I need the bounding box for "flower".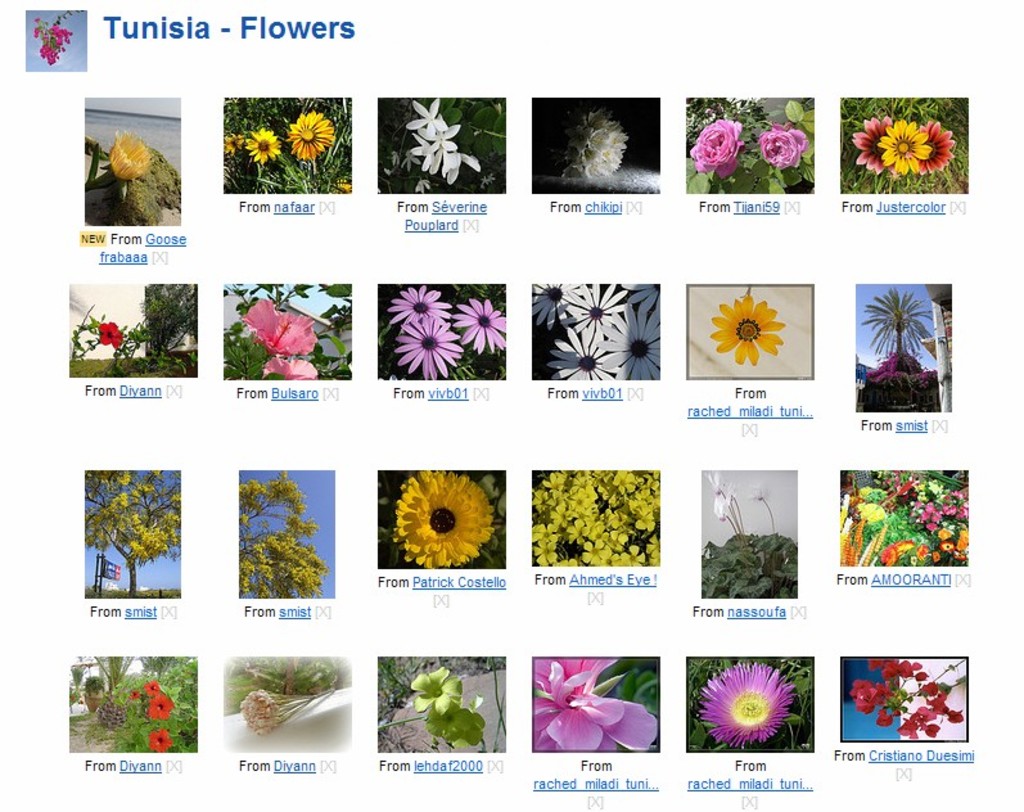
Here it is: 434/153/481/185.
